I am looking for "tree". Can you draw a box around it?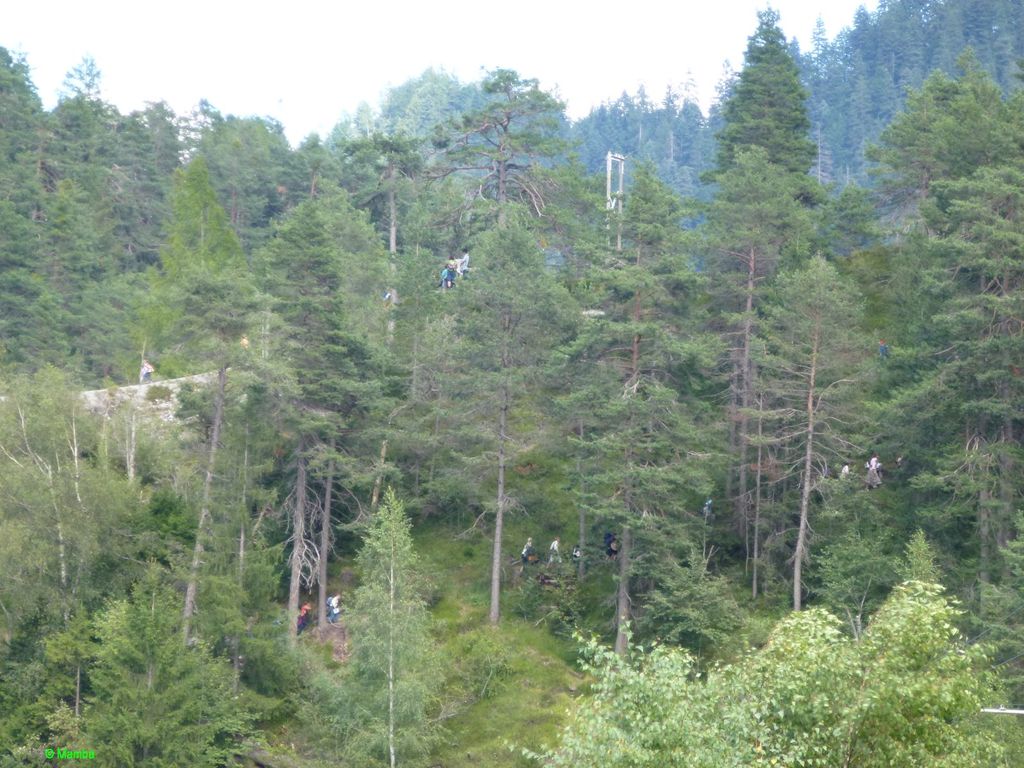
Sure, the bounding box is bbox=(767, 534, 983, 767).
